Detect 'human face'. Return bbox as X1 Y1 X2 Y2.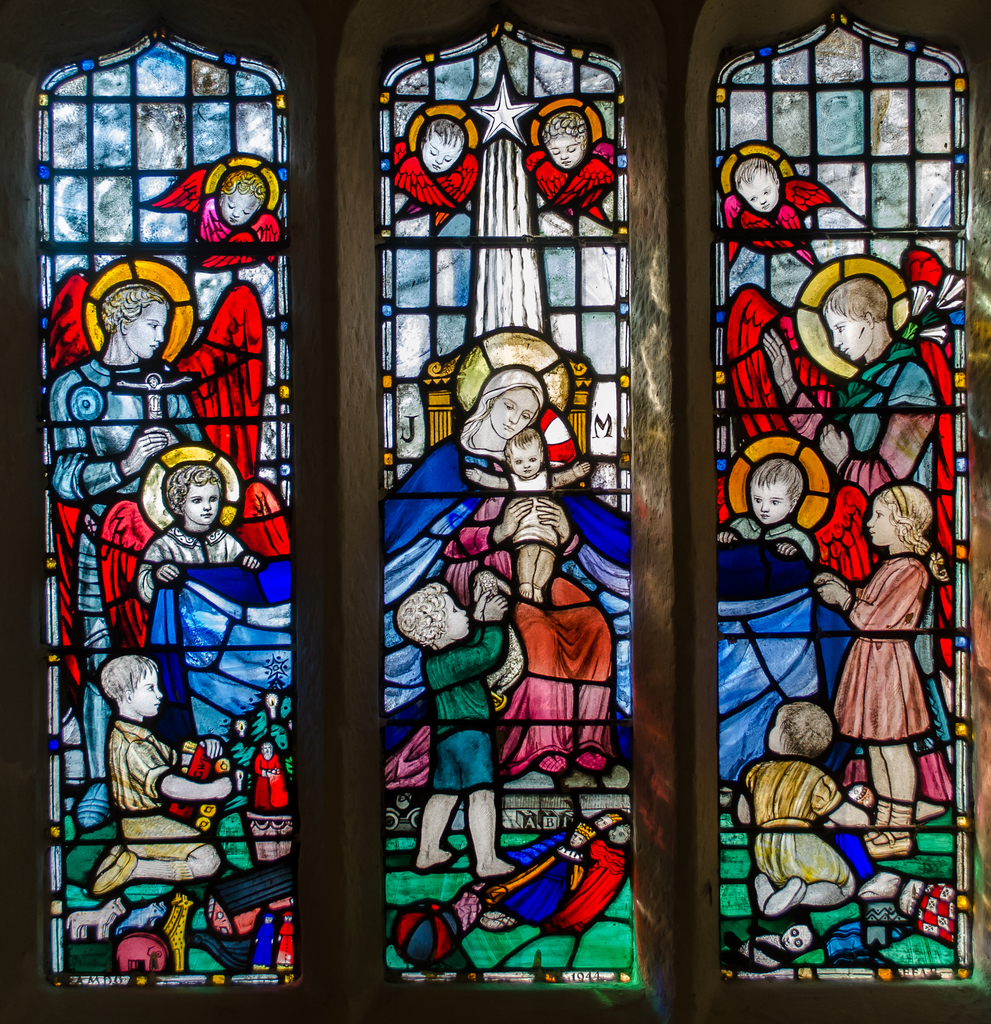
766 712 786 757.
